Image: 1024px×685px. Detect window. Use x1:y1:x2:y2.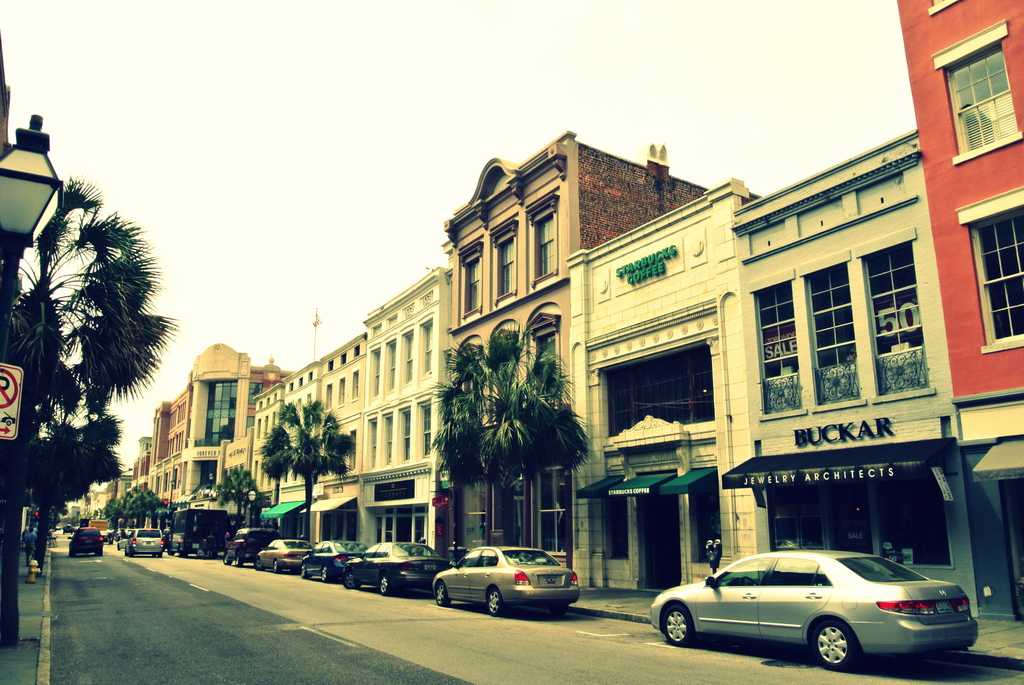
744:274:810:421.
